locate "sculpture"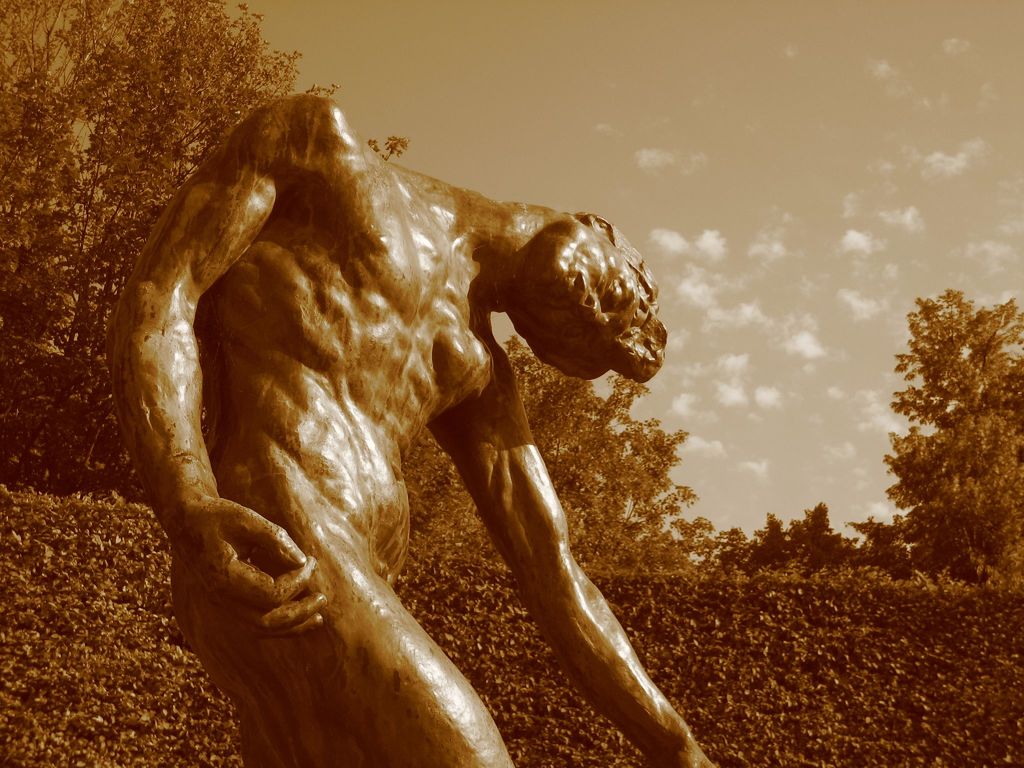
left=104, top=104, right=721, bottom=767
